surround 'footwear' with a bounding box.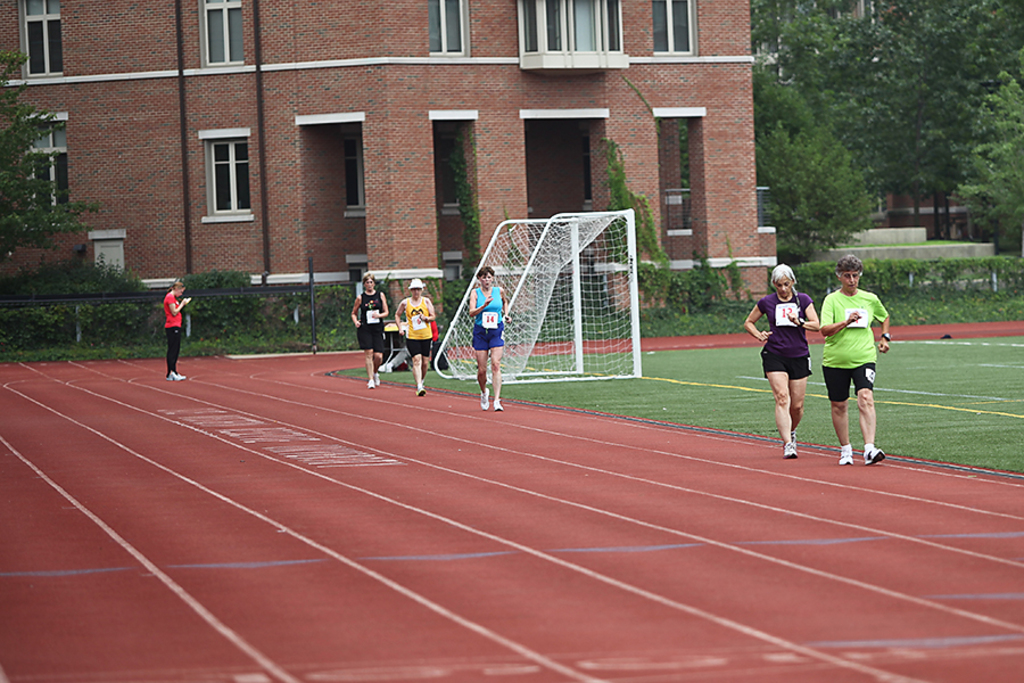
box=[477, 388, 490, 411].
